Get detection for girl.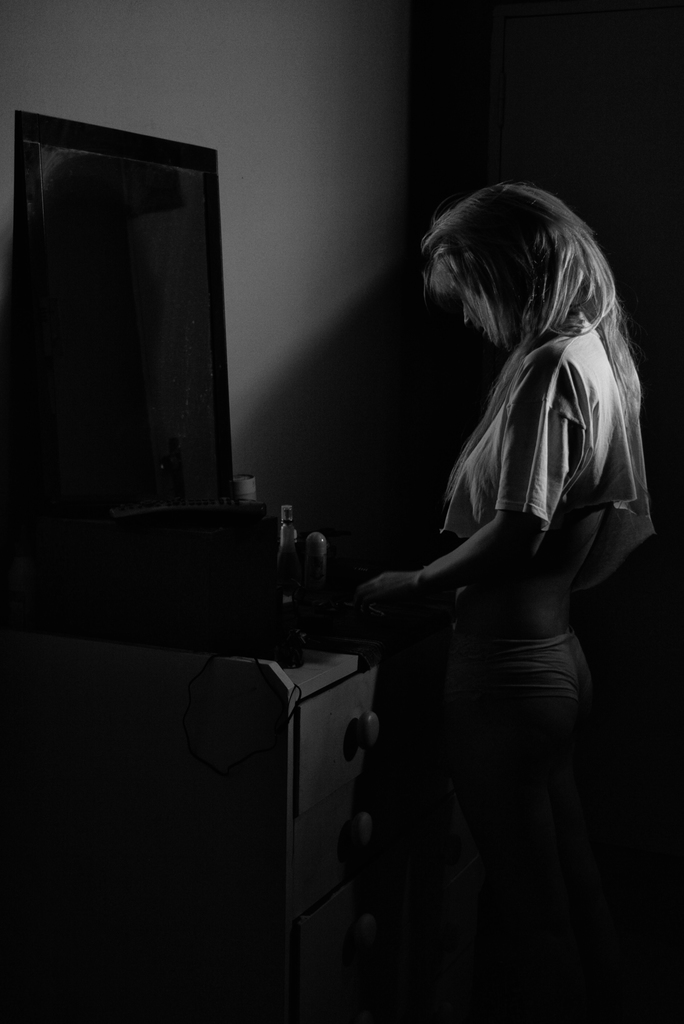
Detection: detection(352, 179, 660, 1022).
